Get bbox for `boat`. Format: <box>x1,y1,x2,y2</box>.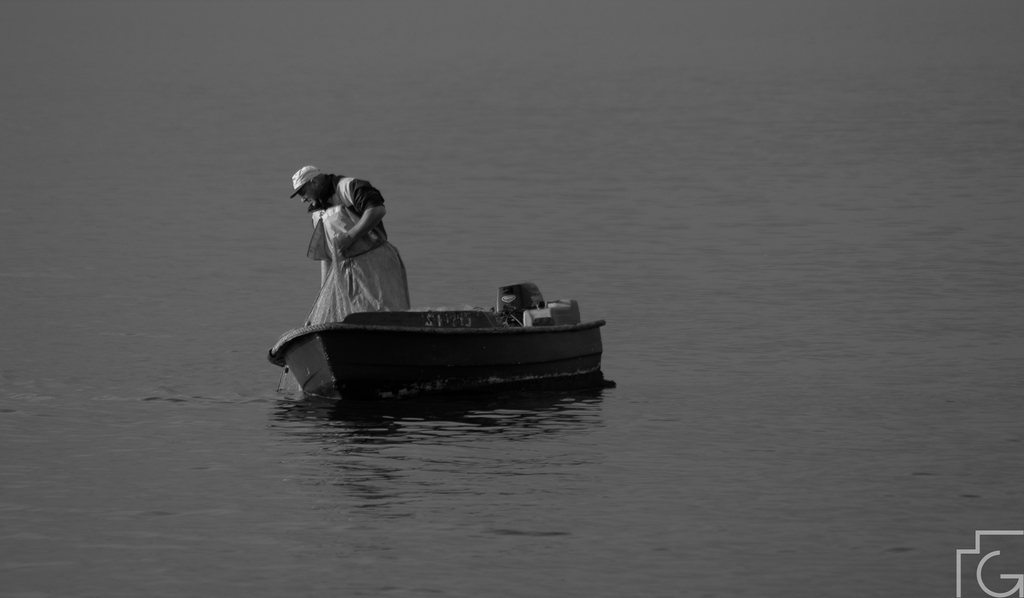
<box>248,270,660,397</box>.
